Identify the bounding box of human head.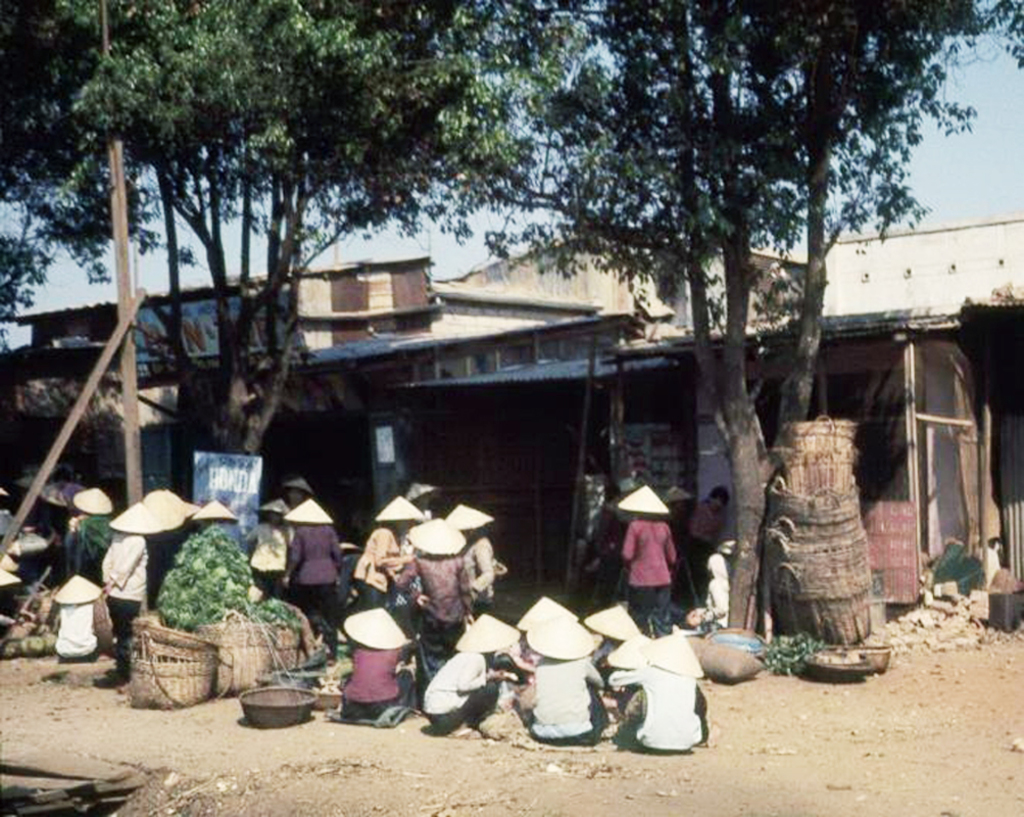
detection(341, 608, 405, 654).
